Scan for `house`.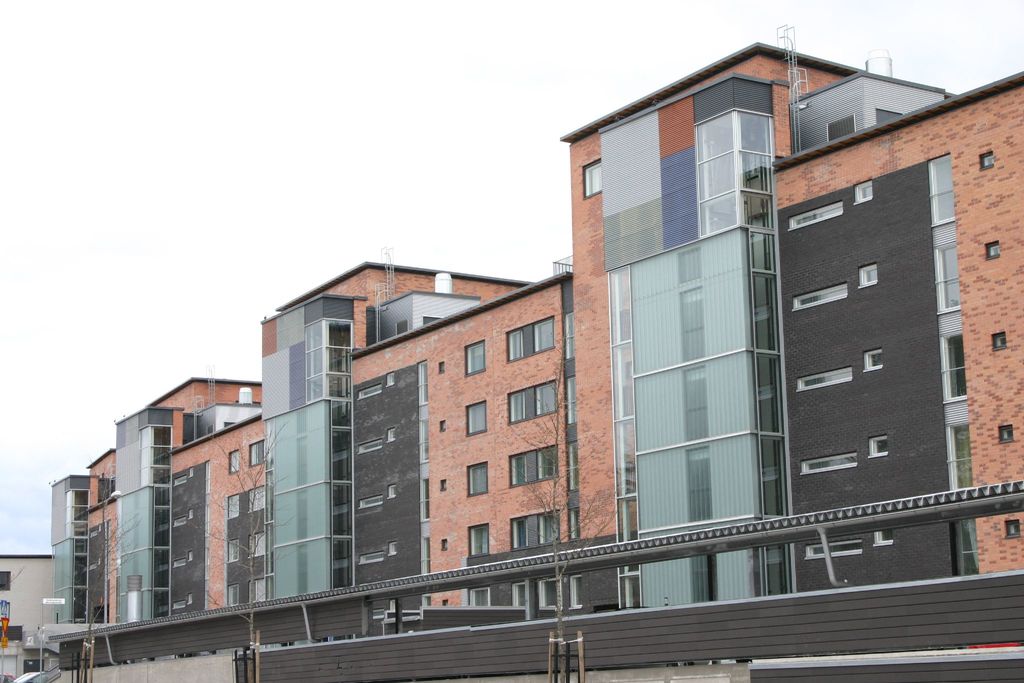
Scan result: bbox=[954, 72, 1023, 613].
